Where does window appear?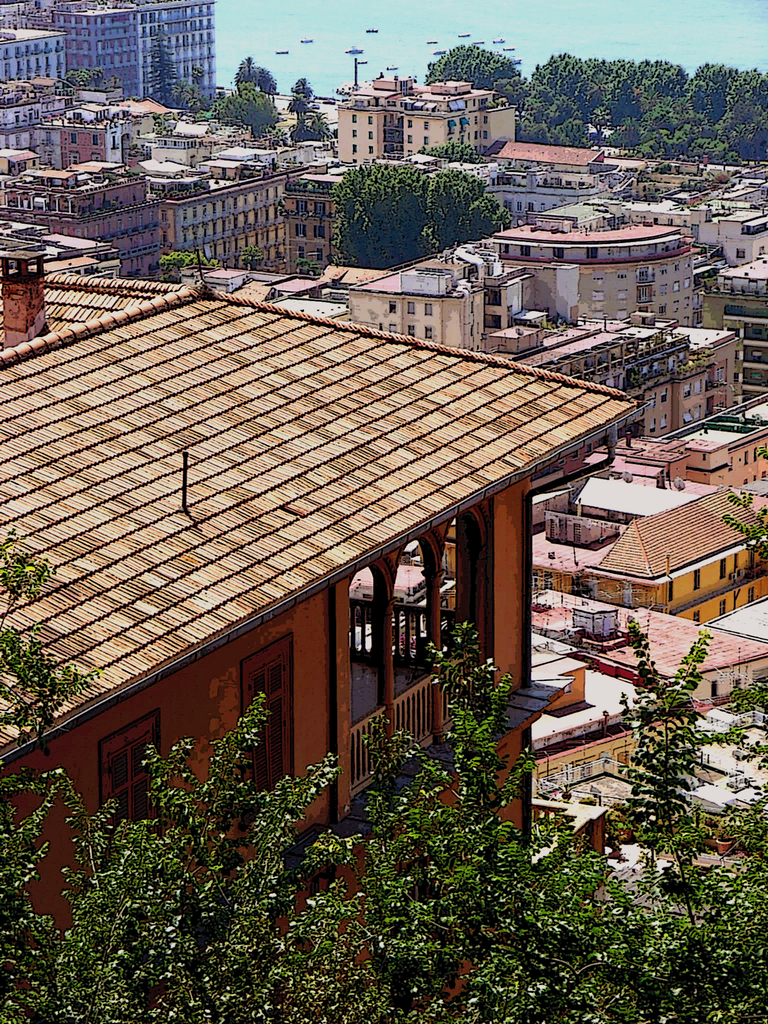
Appears at [x1=529, y1=202, x2=532, y2=210].
